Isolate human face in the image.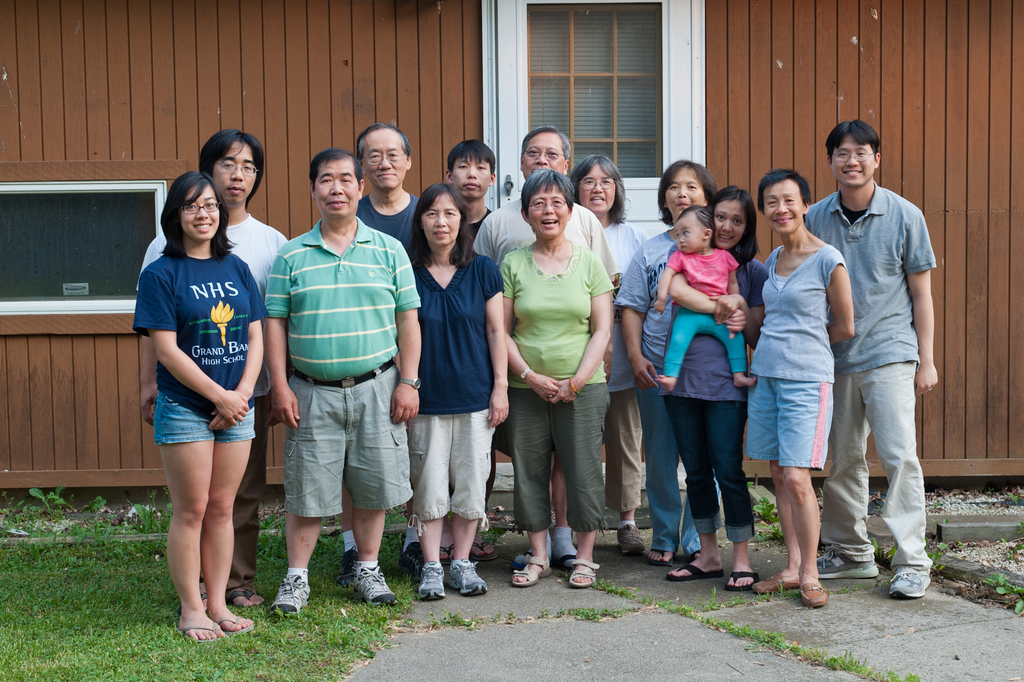
Isolated region: select_region(455, 157, 490, 198).
